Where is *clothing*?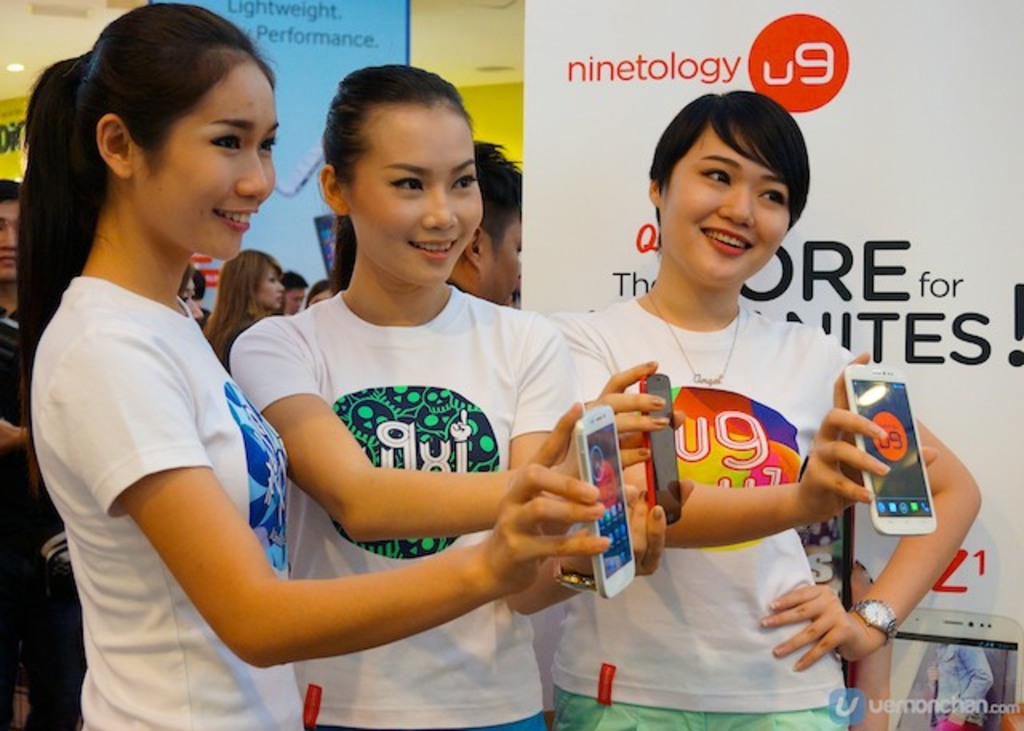
{"left": 928, "top": 640, "right": 992, "bottom": 729}.
